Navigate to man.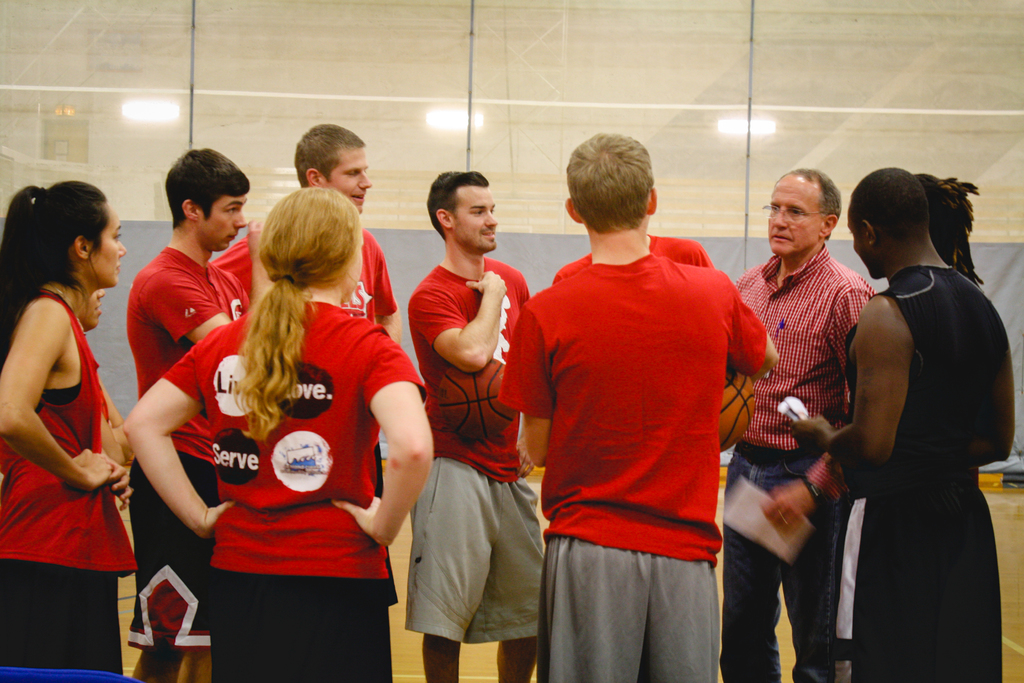
Navigation target: [x1=414, y1=172, x2=543, y2=682].
